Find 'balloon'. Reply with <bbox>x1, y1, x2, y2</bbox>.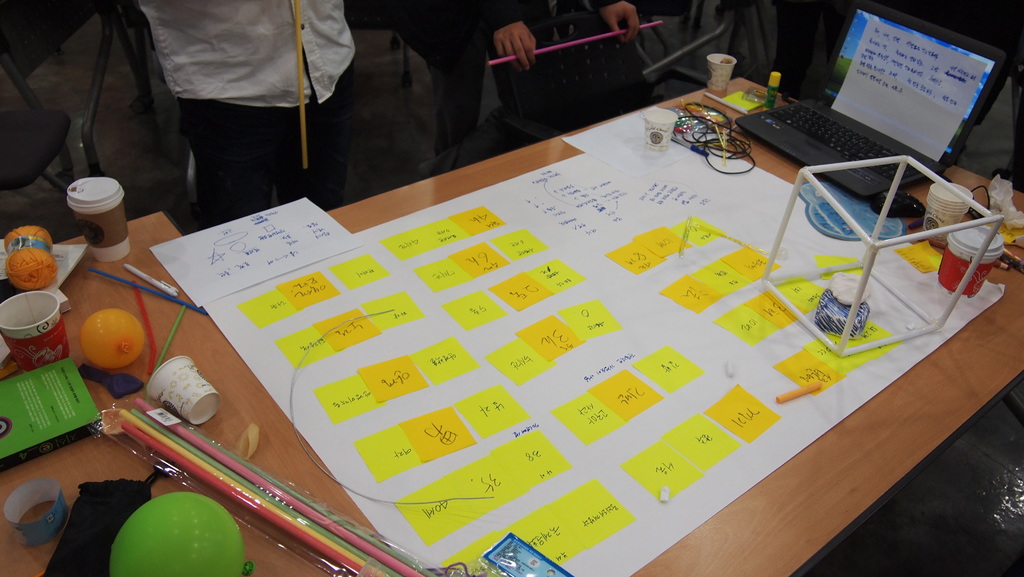
<bbox>79, 311, 144, 368</bbox>.
